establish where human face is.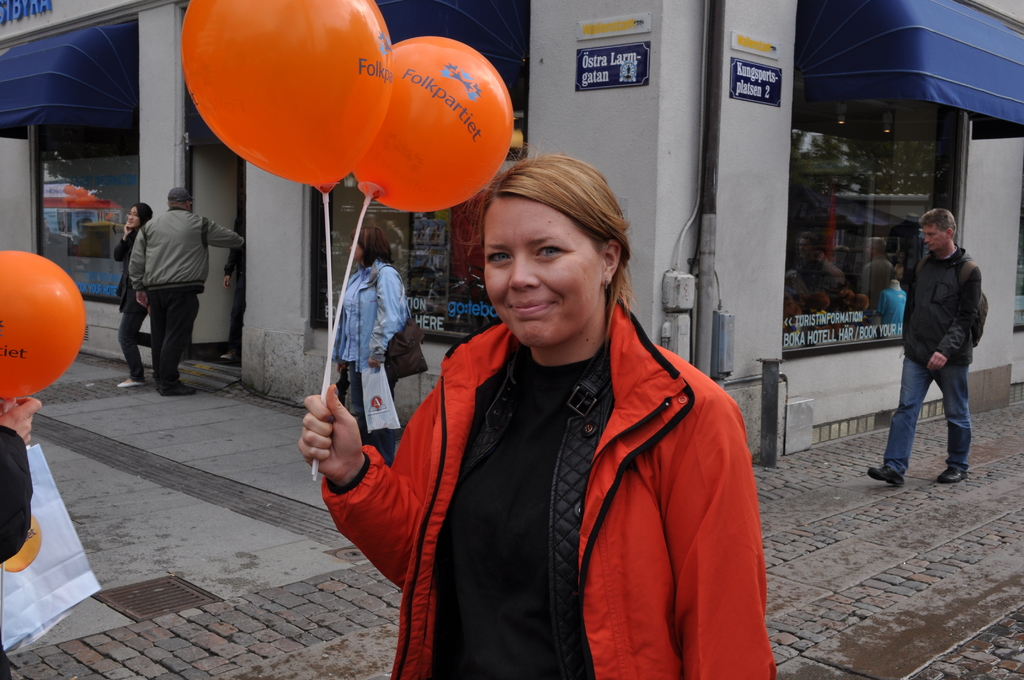
Established at [485,195,598,346].
